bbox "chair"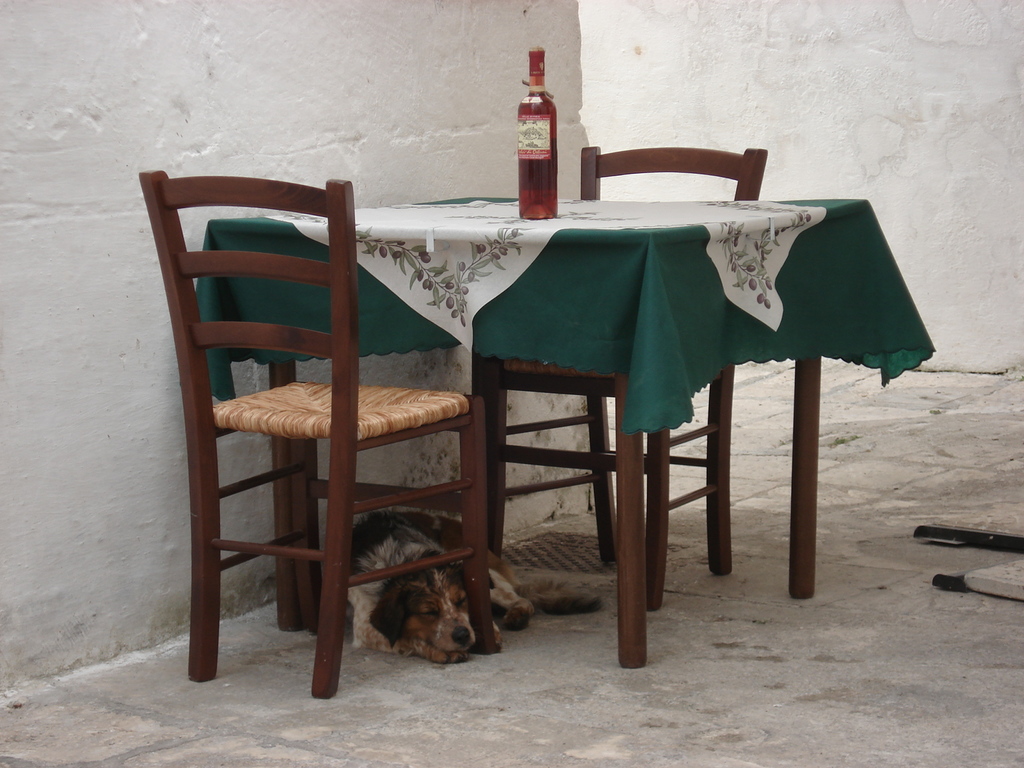
pyautogui.locateOnScreen(491, 146, 769, 577)
